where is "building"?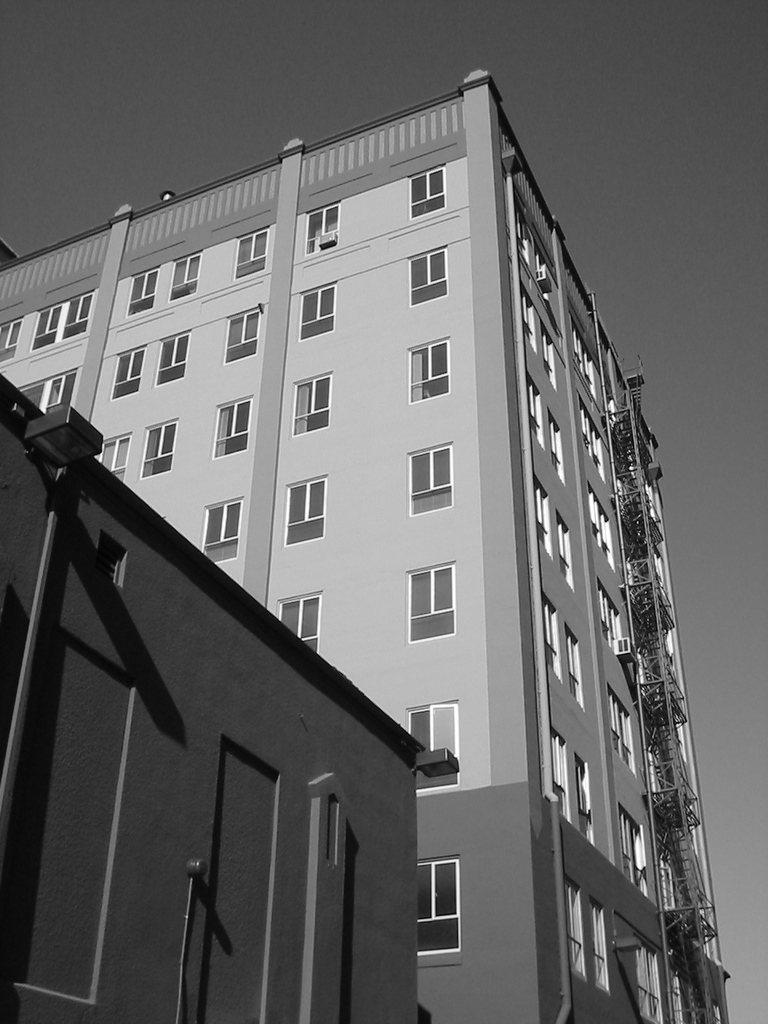
[x1=3, y1=65, x2=734, y2=1023].
